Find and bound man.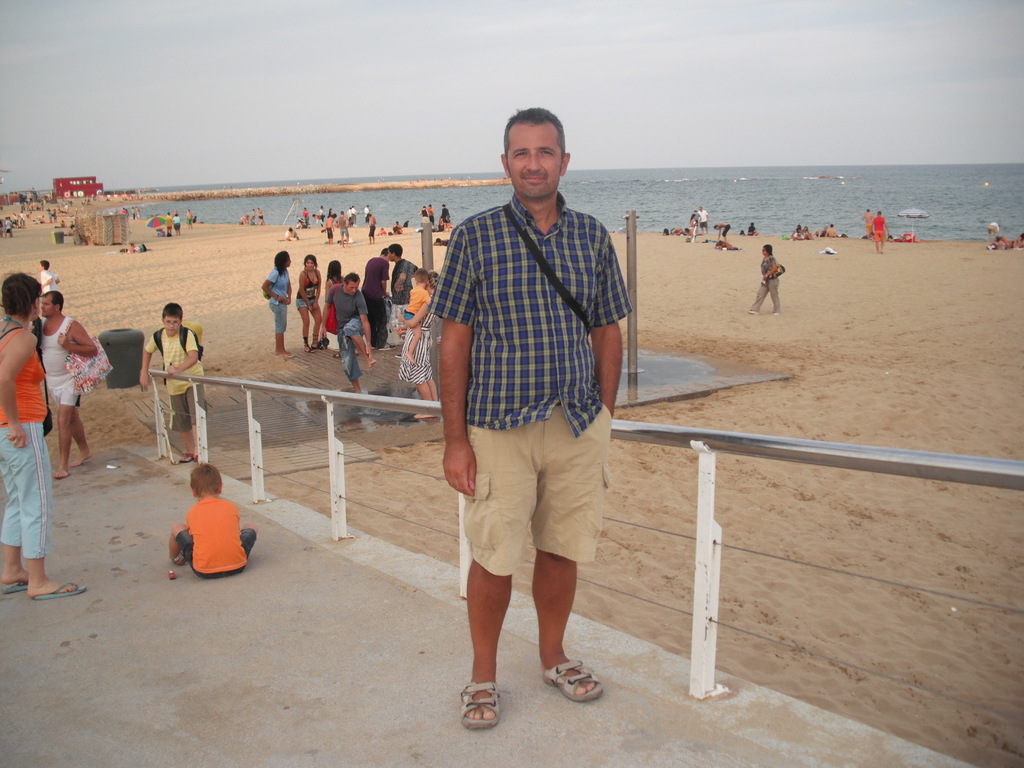
Bound: crop(875, 213, 895, 253).
